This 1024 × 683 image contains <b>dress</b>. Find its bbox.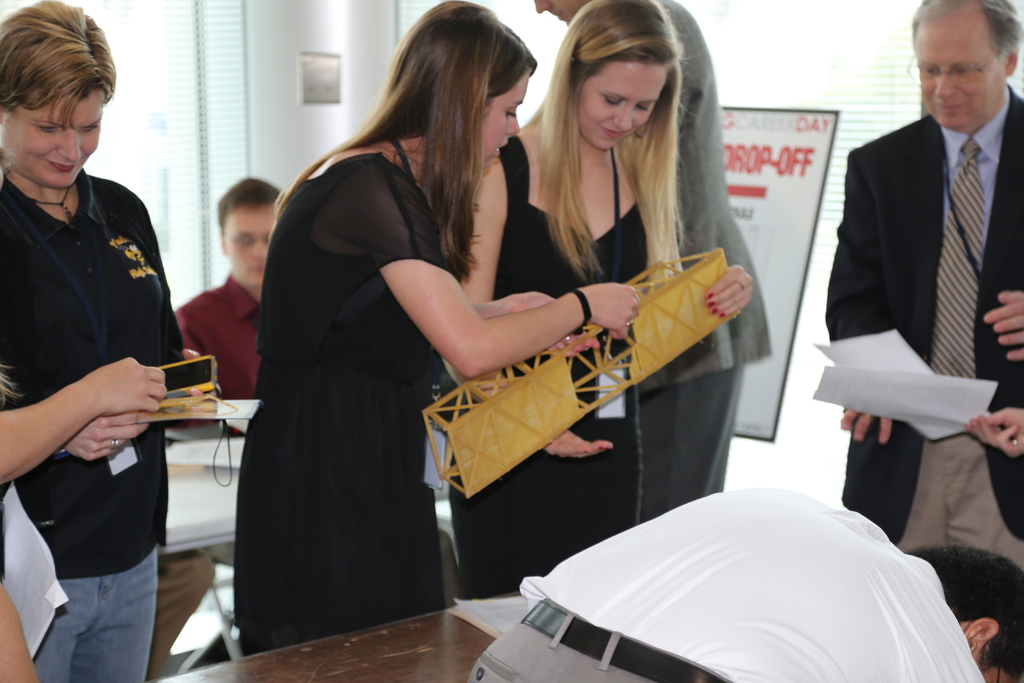
232, 154, 460, 655.
